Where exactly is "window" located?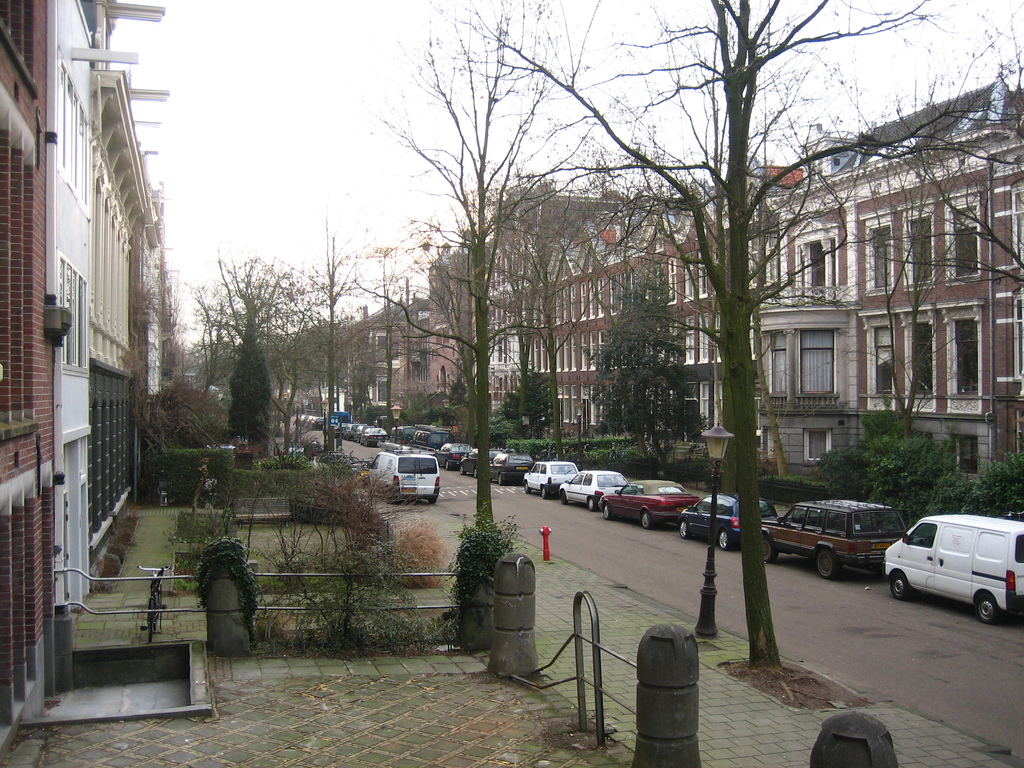
Its bounding box is x1=683 y1=261 x2=687 y2=295.
